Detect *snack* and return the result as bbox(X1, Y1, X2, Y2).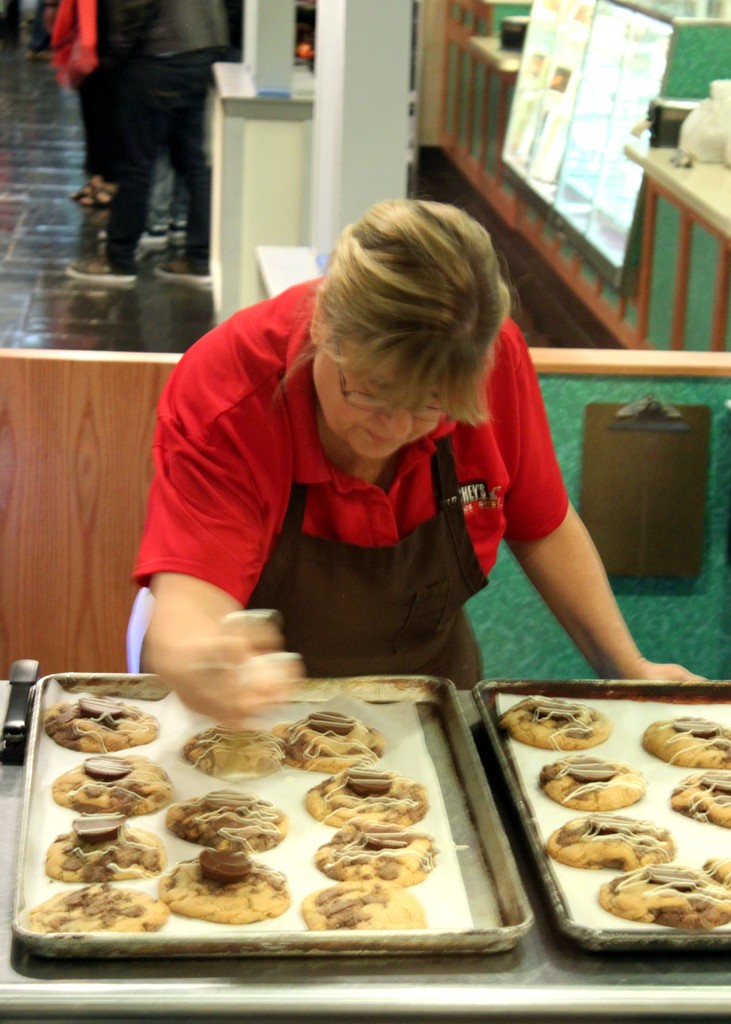
bbox(600, 865, 730, 929).
